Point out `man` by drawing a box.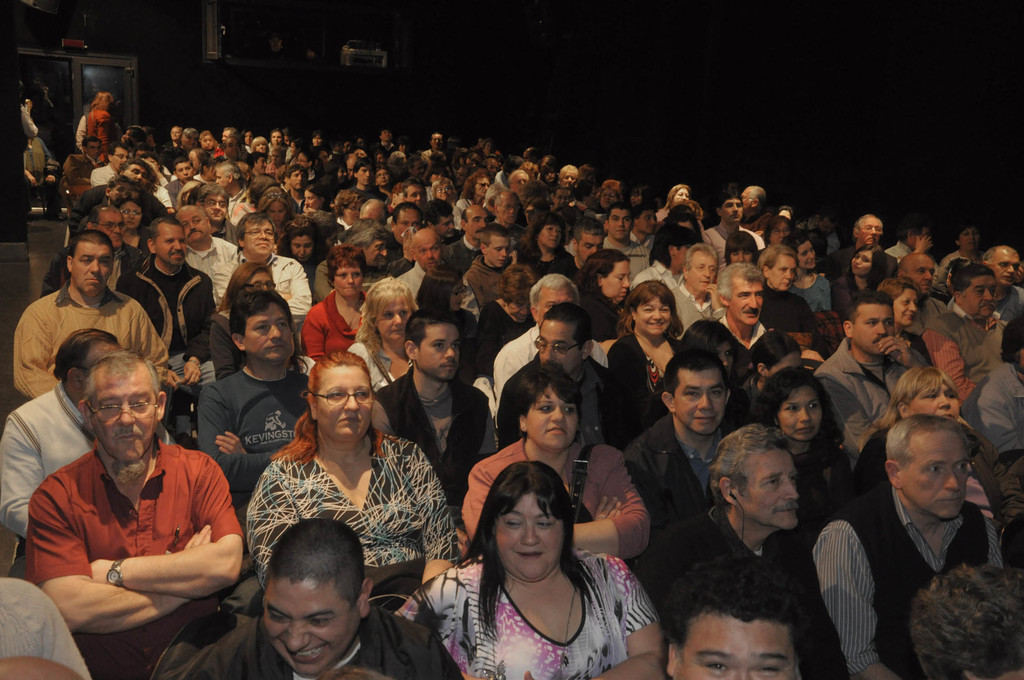
[x1=703, y1=191, x2=768, y2=260].
